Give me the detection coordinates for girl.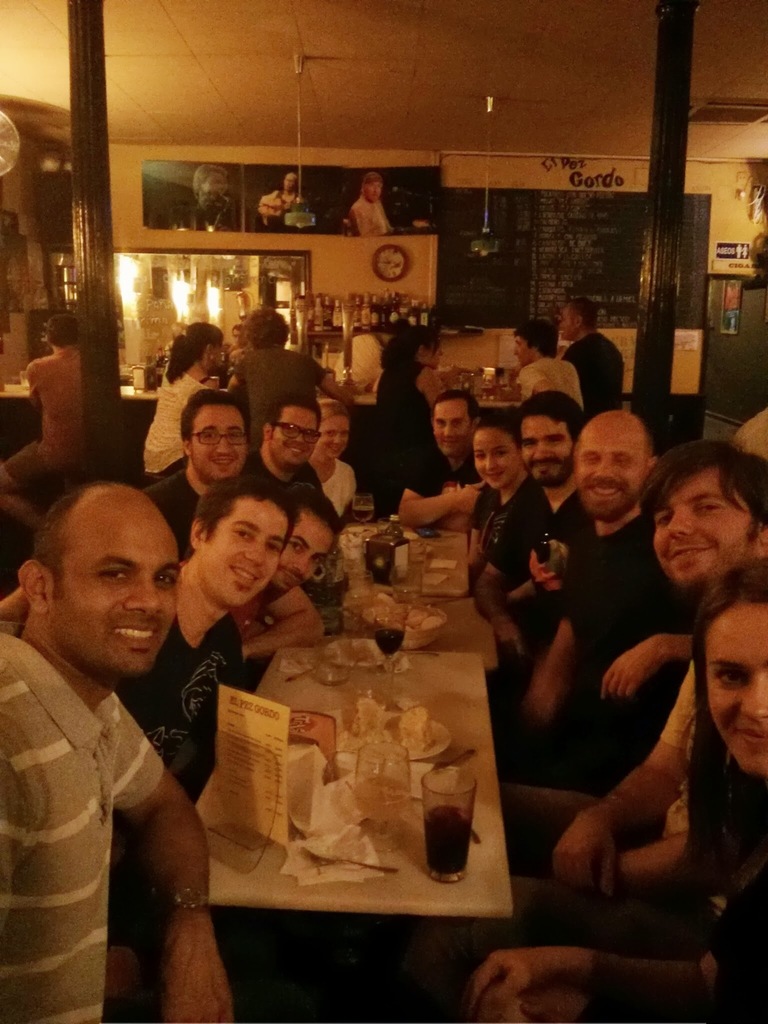
locate(145, 323, 221, 483).
